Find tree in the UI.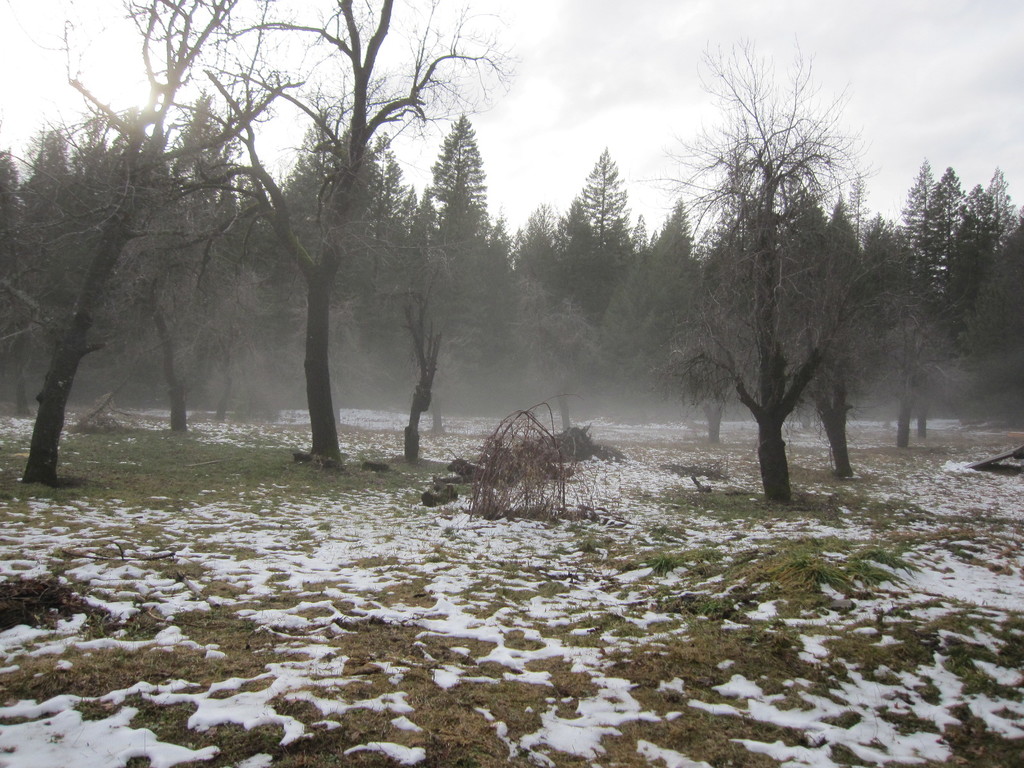
UI element at l=975, t=171, r=1021, b=245.
